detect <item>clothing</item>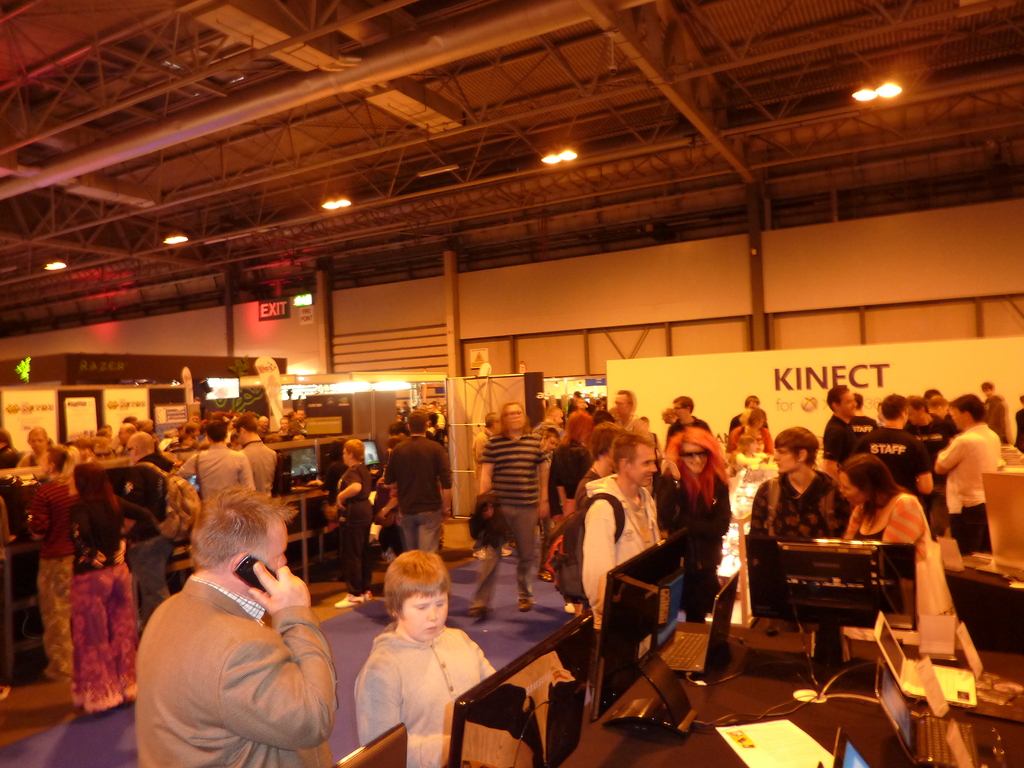
detection(345, 618, 479, 753)
